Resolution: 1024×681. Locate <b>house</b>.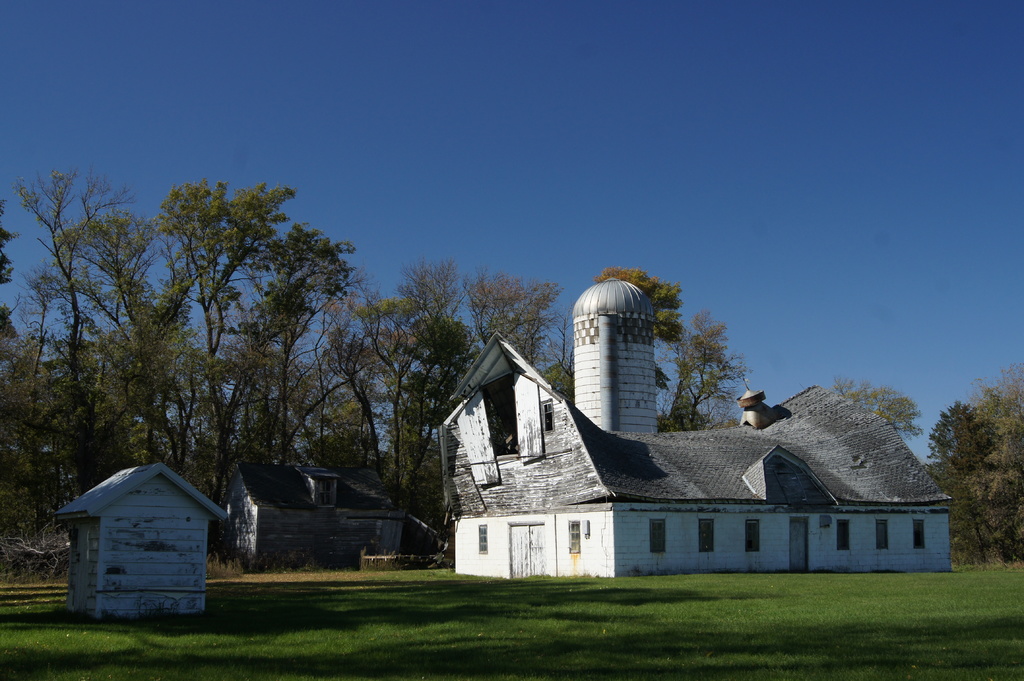
467/378/976/595.
